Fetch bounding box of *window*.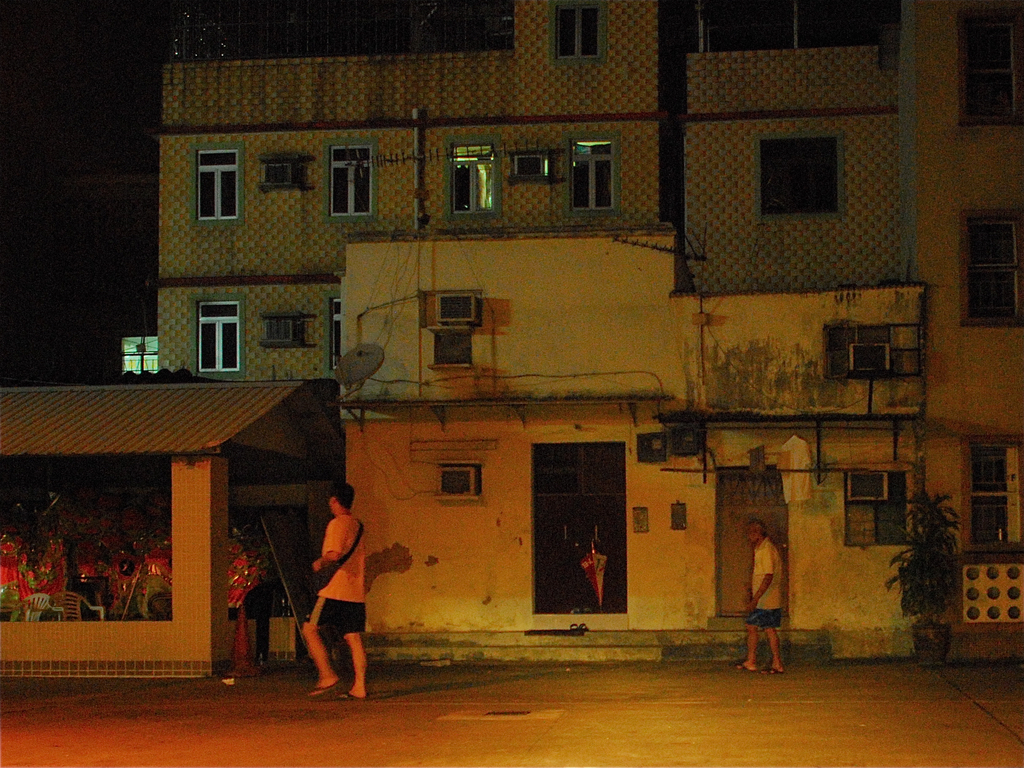
Bbox: x1=322 y1=140 x2=376 y2=224.
